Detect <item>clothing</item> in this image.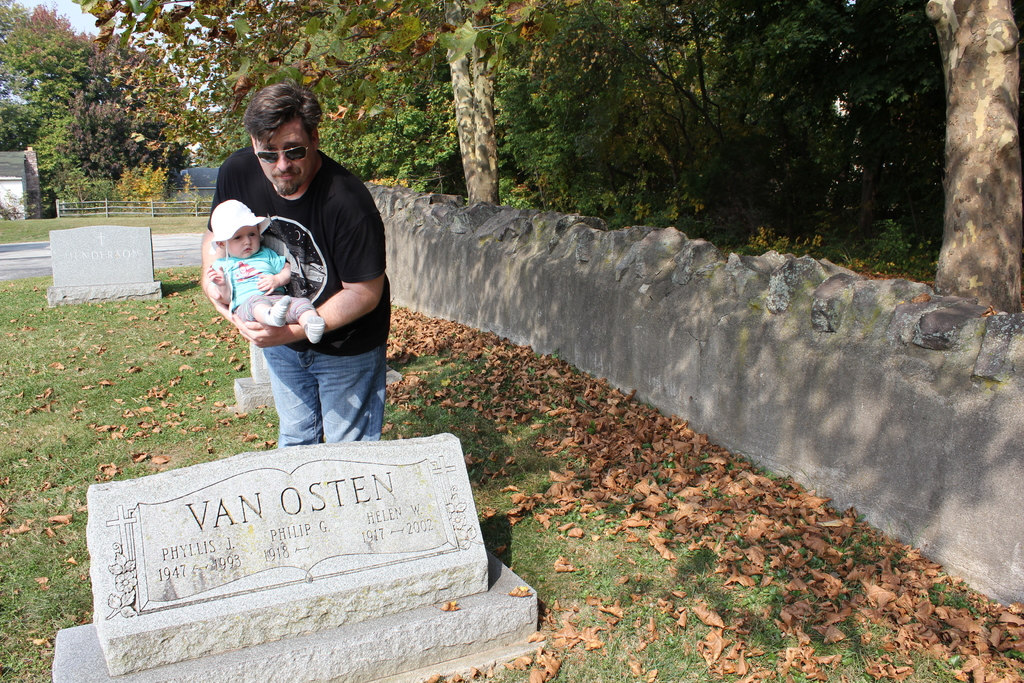
Detection: detection(213, 244, 284, 298).
